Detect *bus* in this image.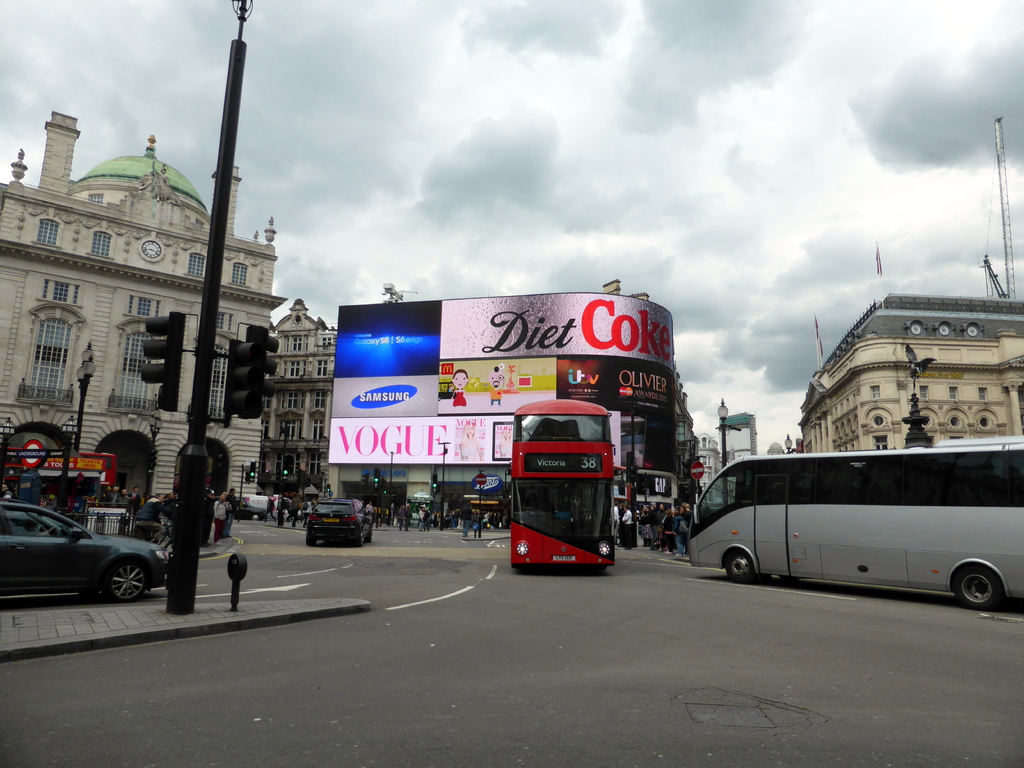
Detection: [left=684, top=435, right=1023, bottom=615].
